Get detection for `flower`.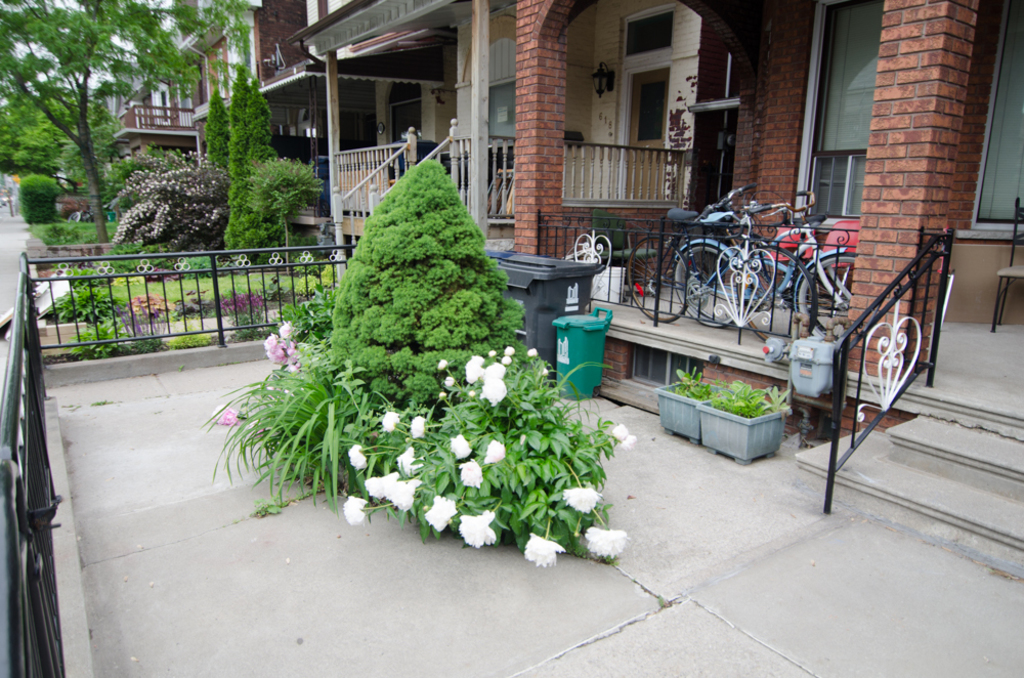
Detection: [left=359, top=471, right=417, bottom=514].
